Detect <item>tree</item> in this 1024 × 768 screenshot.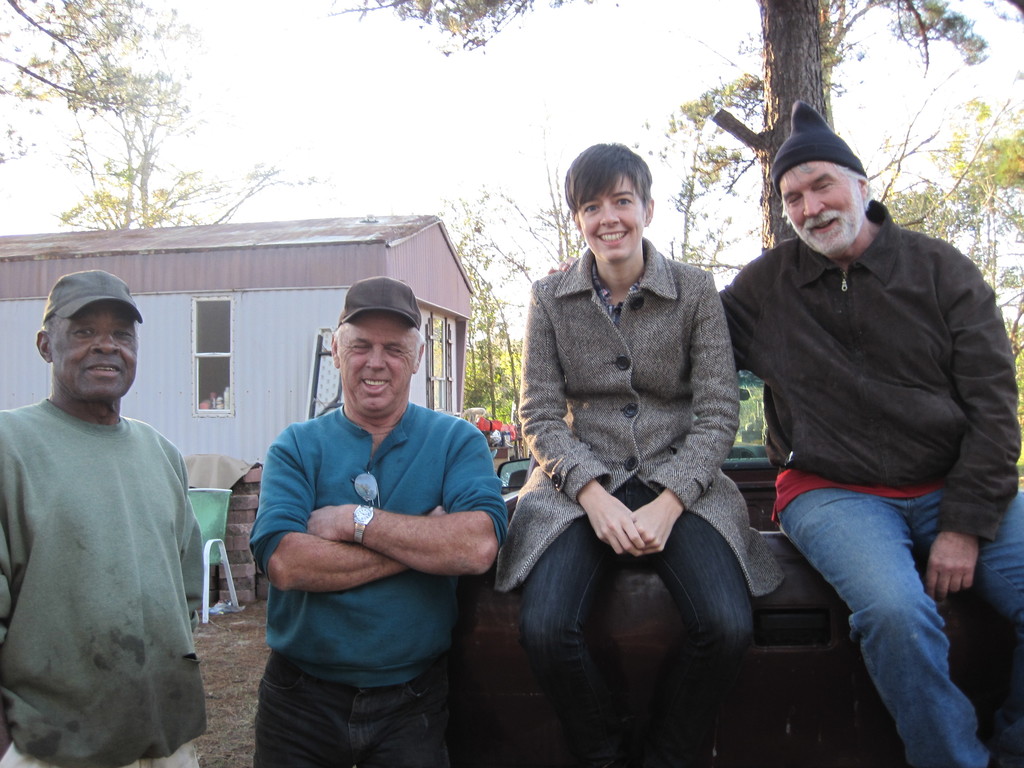
Detection: locate(866, 78, 1023, 491).
